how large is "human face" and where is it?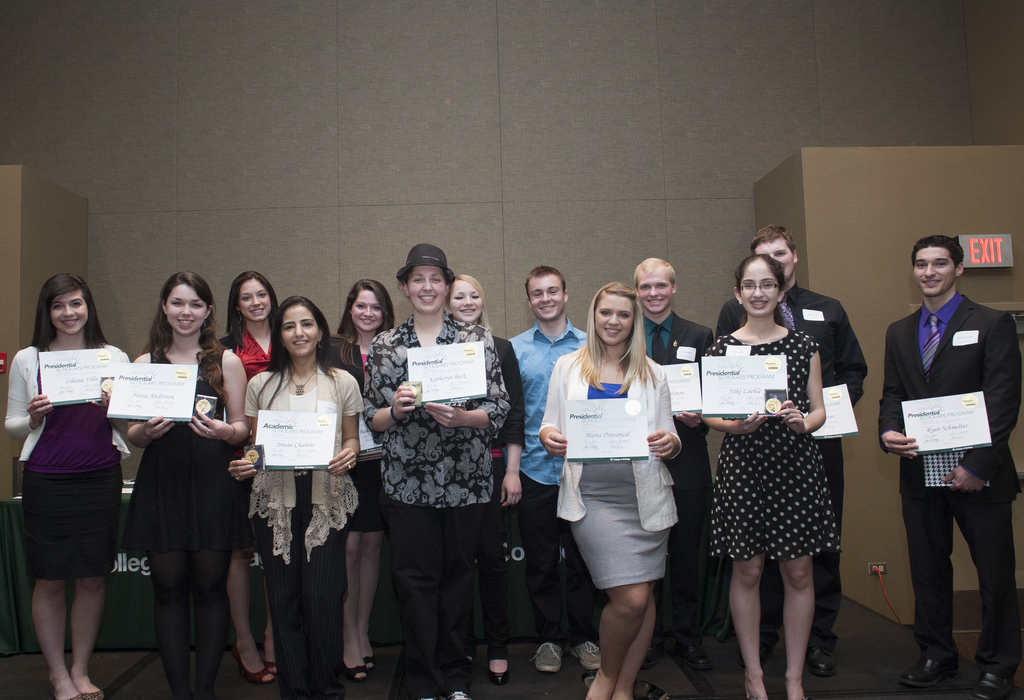
Bounding box: box(913, 248, 955, 294).
